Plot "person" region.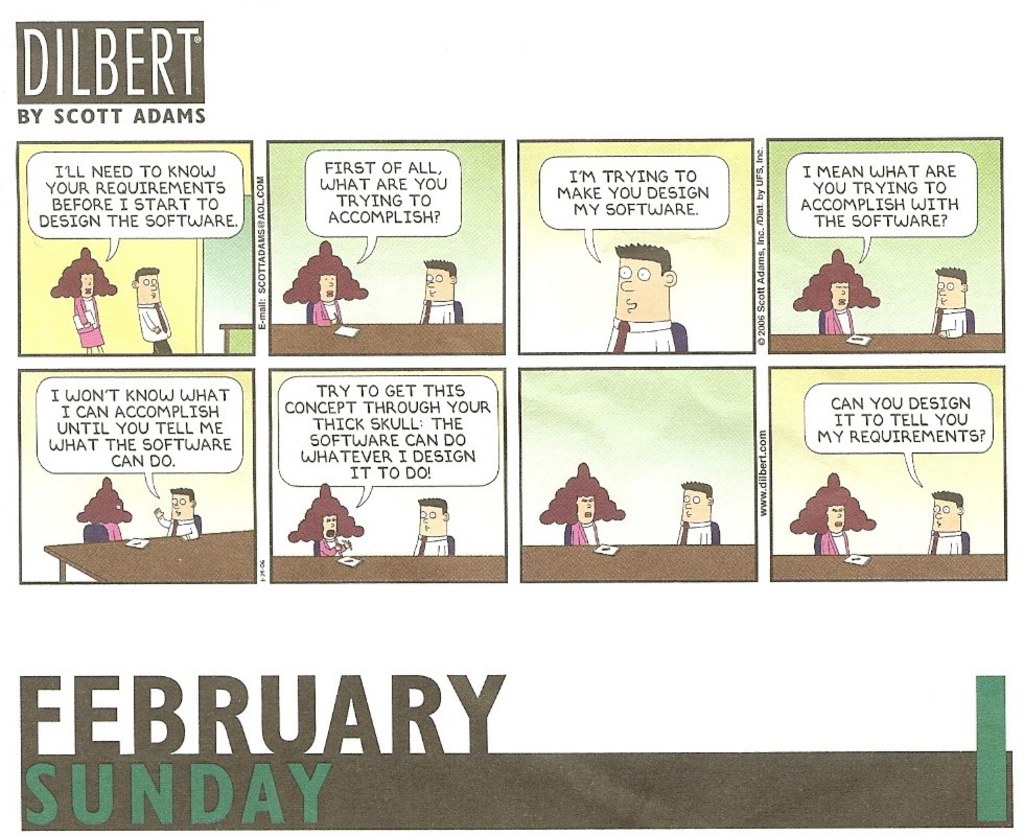
Plotted at (x1=604, y1=239, x2=689, y2=353).
